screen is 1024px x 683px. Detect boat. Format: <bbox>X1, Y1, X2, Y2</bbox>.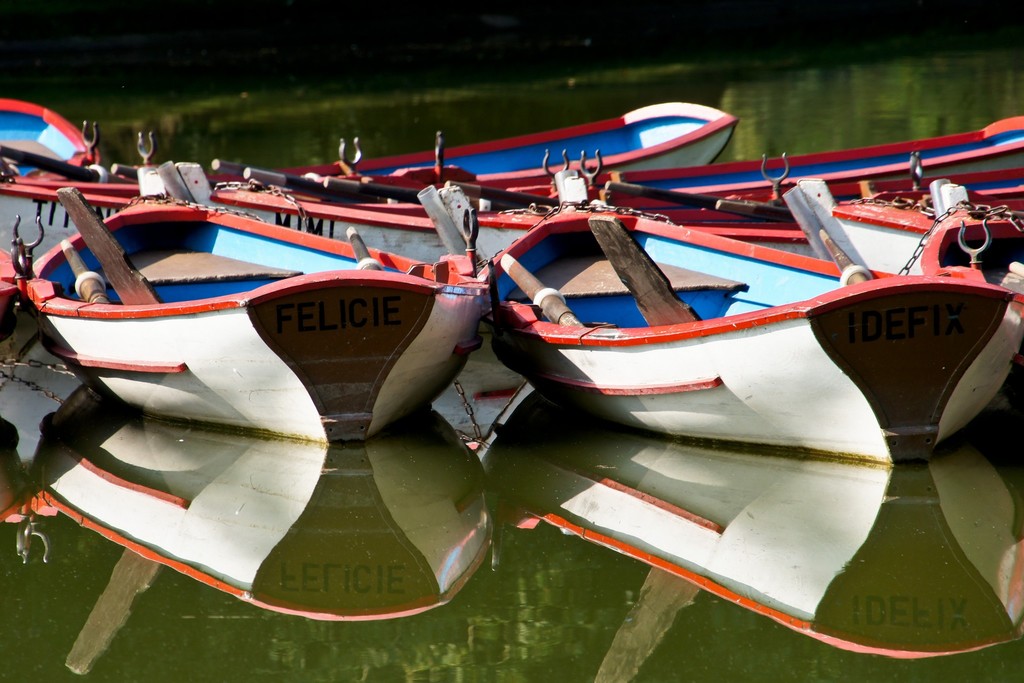
<bbox>518, 111, 1023, 193</bbox>.
